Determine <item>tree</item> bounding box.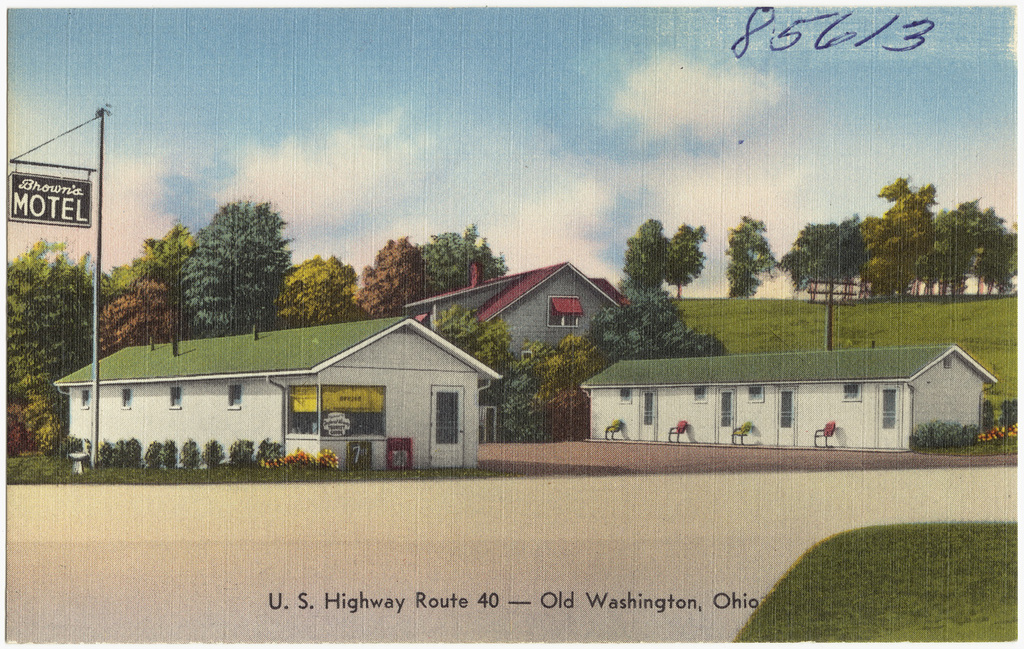
Determined: [836, 226, 855, 296].
